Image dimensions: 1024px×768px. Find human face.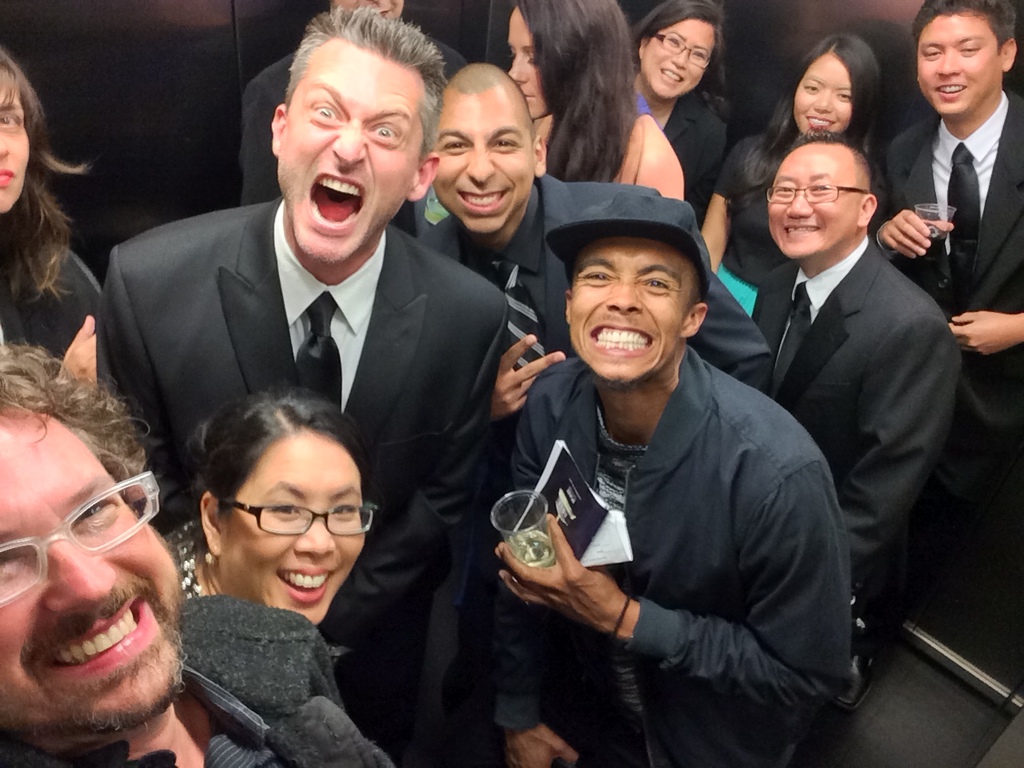
<region>795, 50, 851, 136</region>.
